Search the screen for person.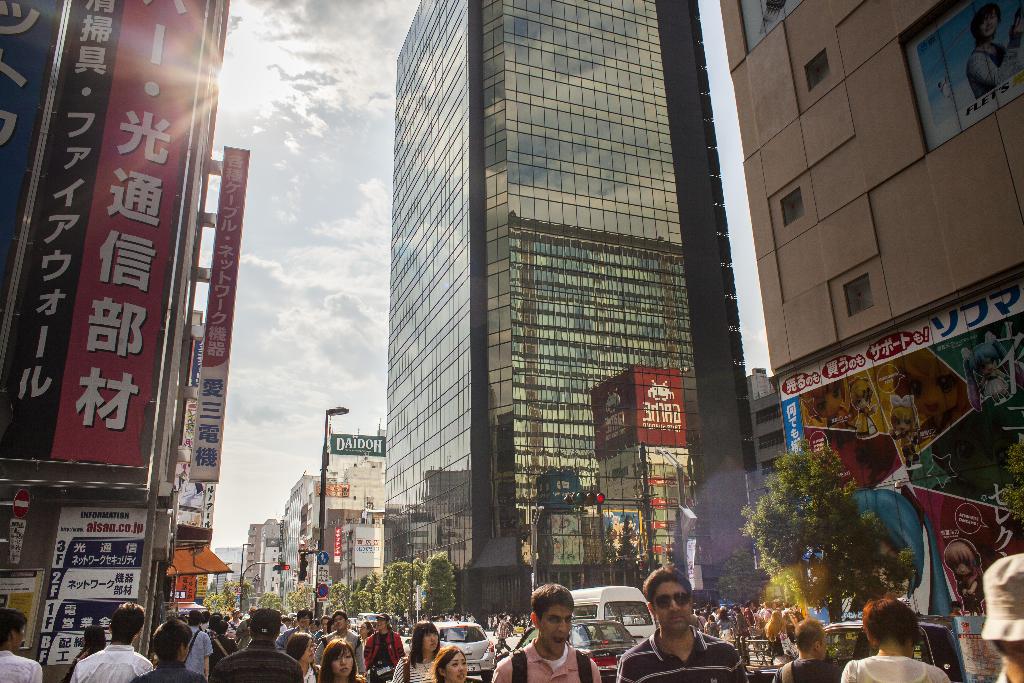
Found at BBox(489, 578, 601, 682).
